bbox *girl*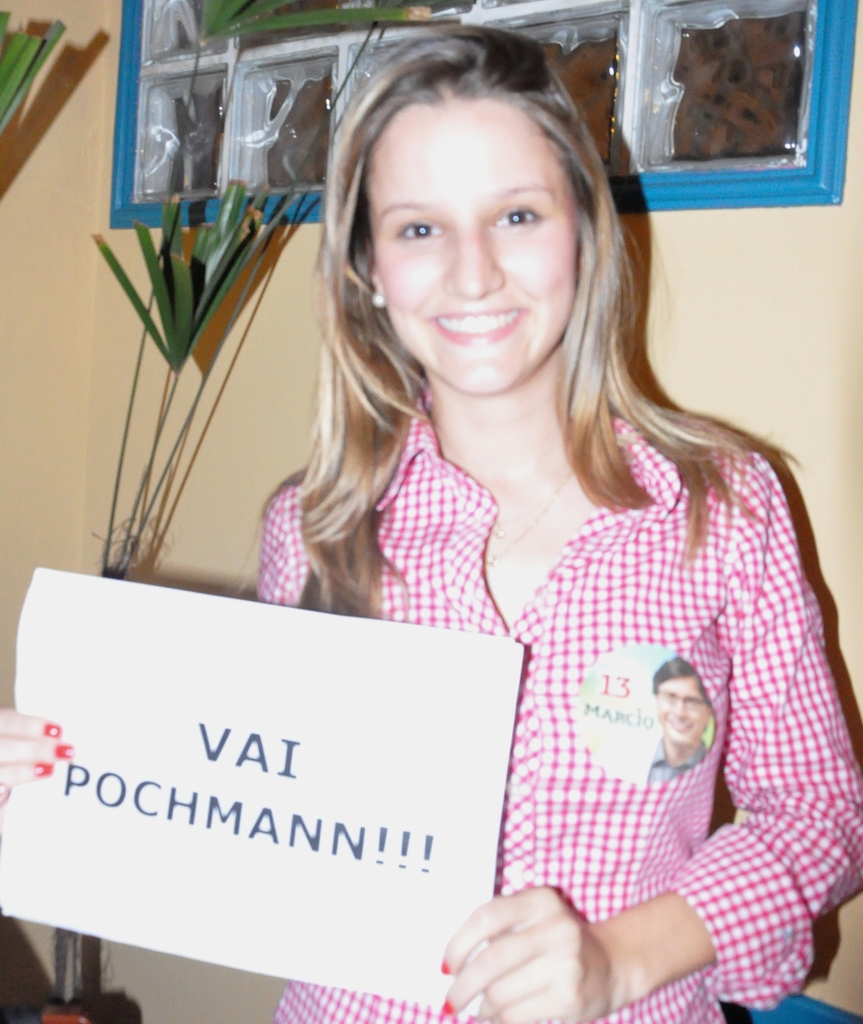
<bbox>0, 23, 861, 1019</bbox>
